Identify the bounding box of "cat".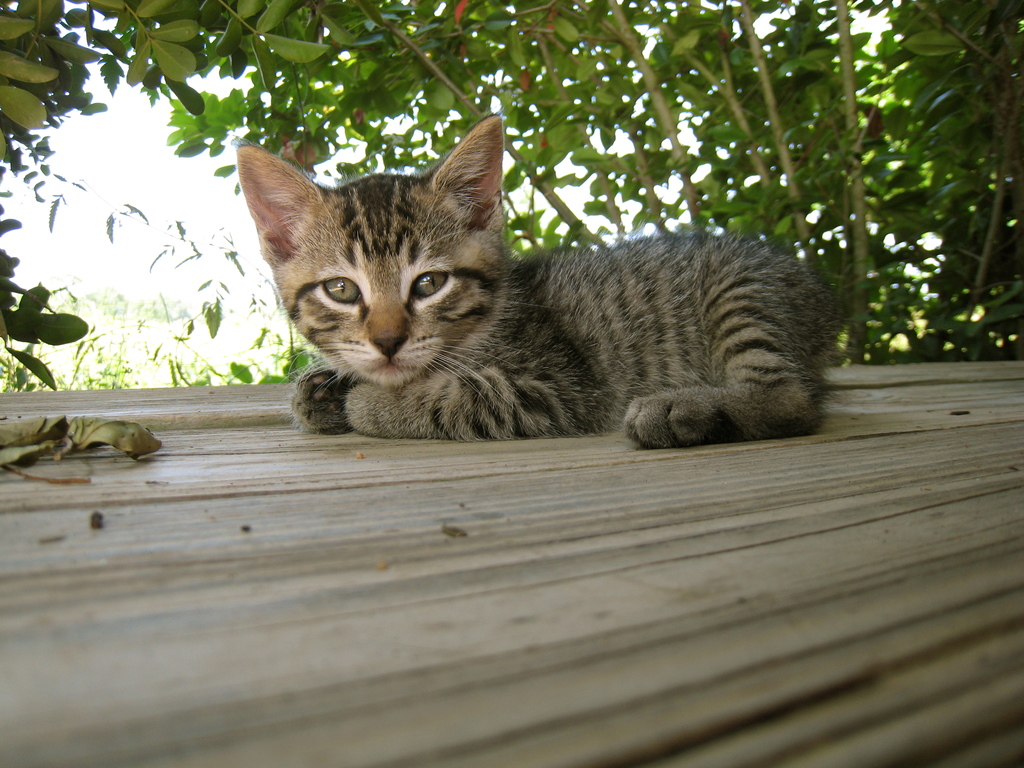
BBox(230, 111, 841, 447).
